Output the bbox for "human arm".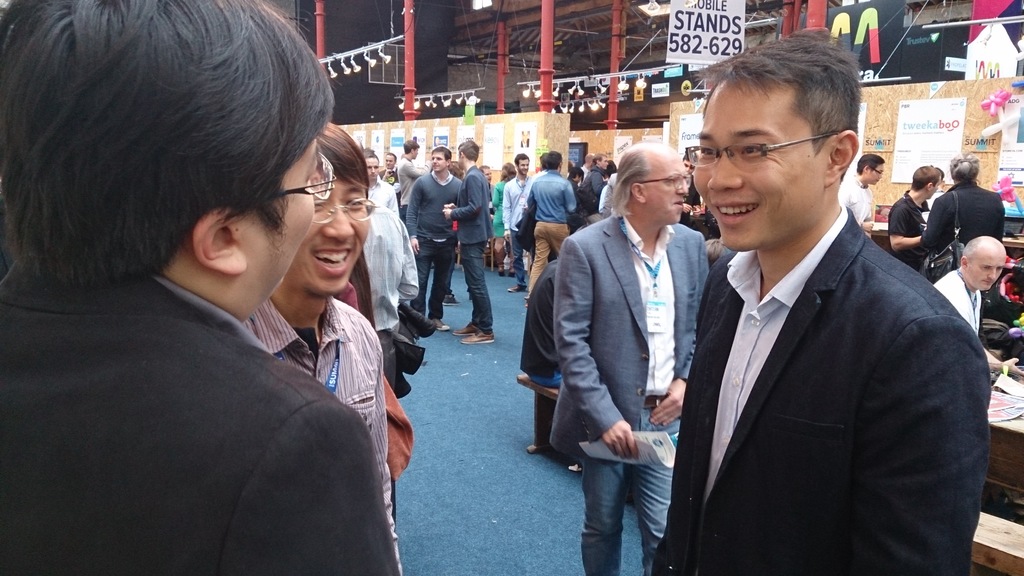
bbox=(884, 203, 924, 249).
